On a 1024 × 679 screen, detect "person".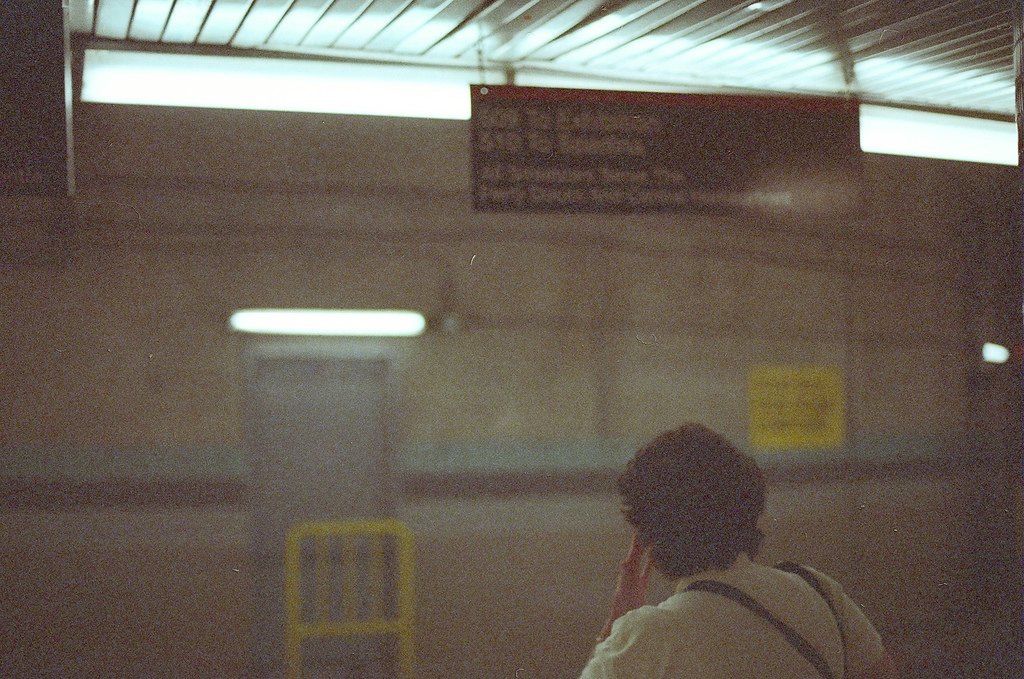
pyautogui.locateOnScreen(573, 438, 874, 678).
